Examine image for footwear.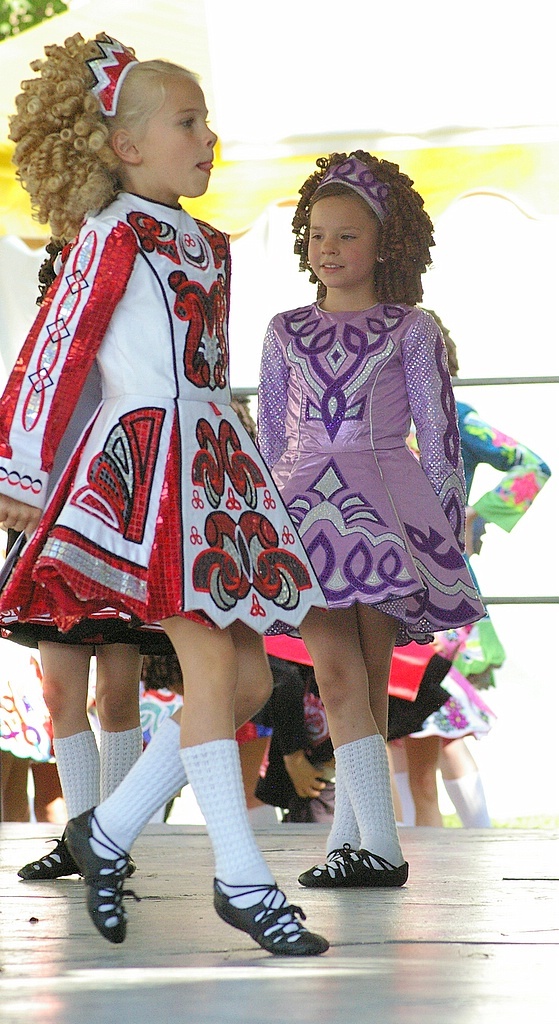
Examination result: detection(14, 838, 90, 879).
